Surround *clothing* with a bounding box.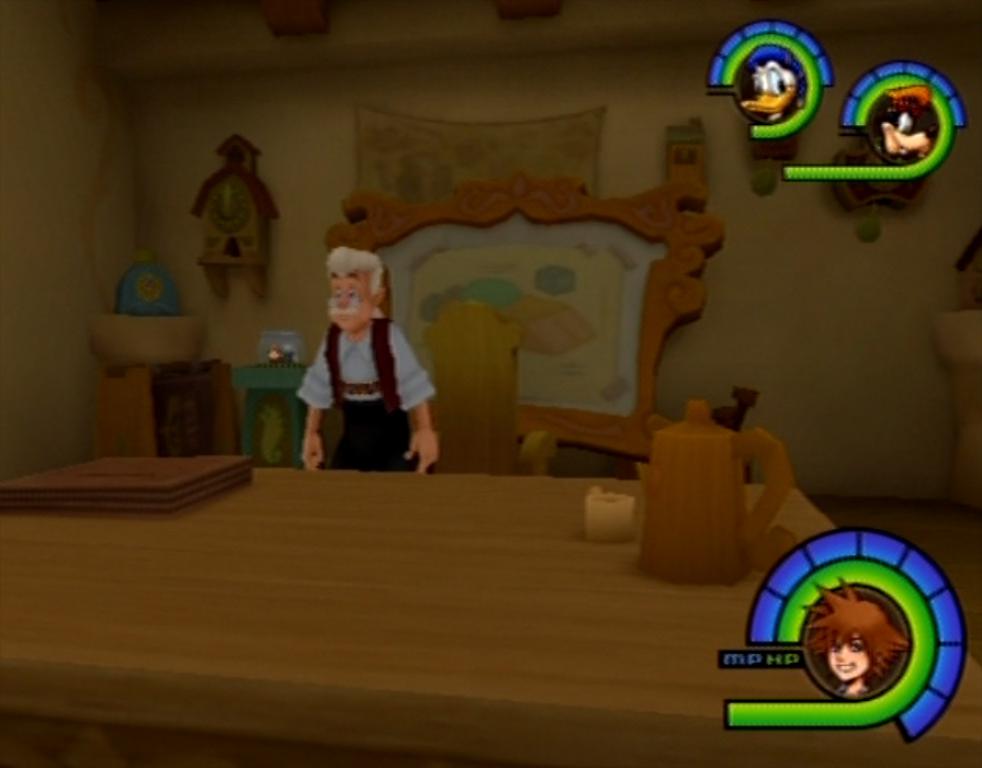
(left=312, top=289, right=413, bottom=458).
